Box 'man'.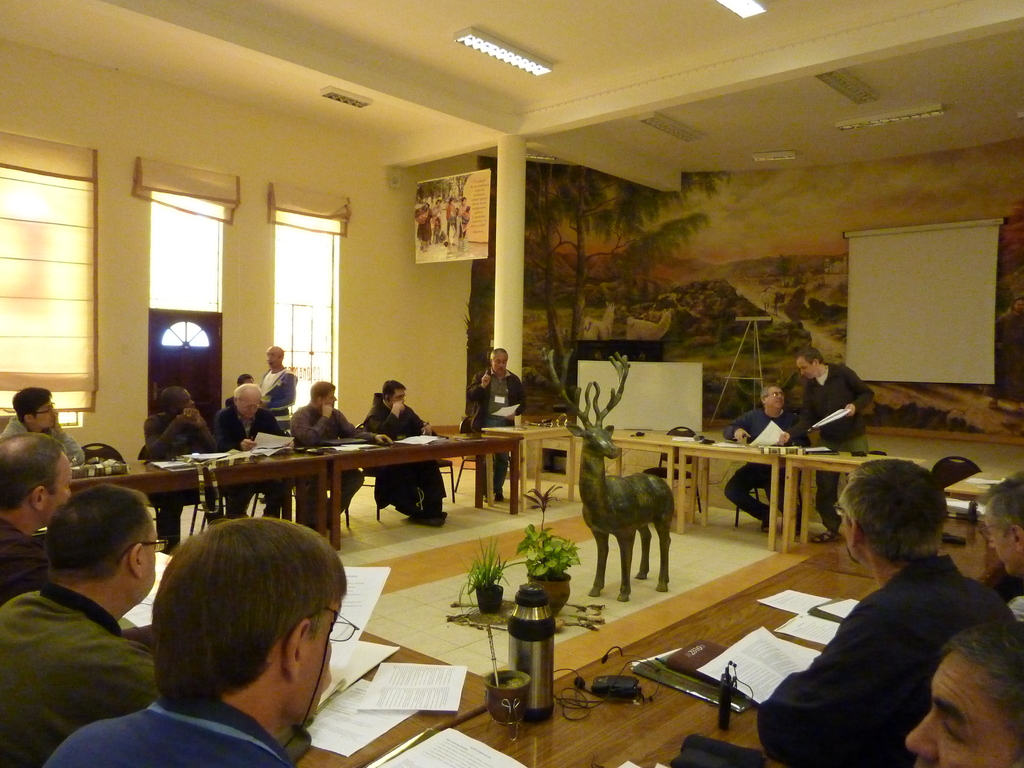
(219, 383, 293, 524).
